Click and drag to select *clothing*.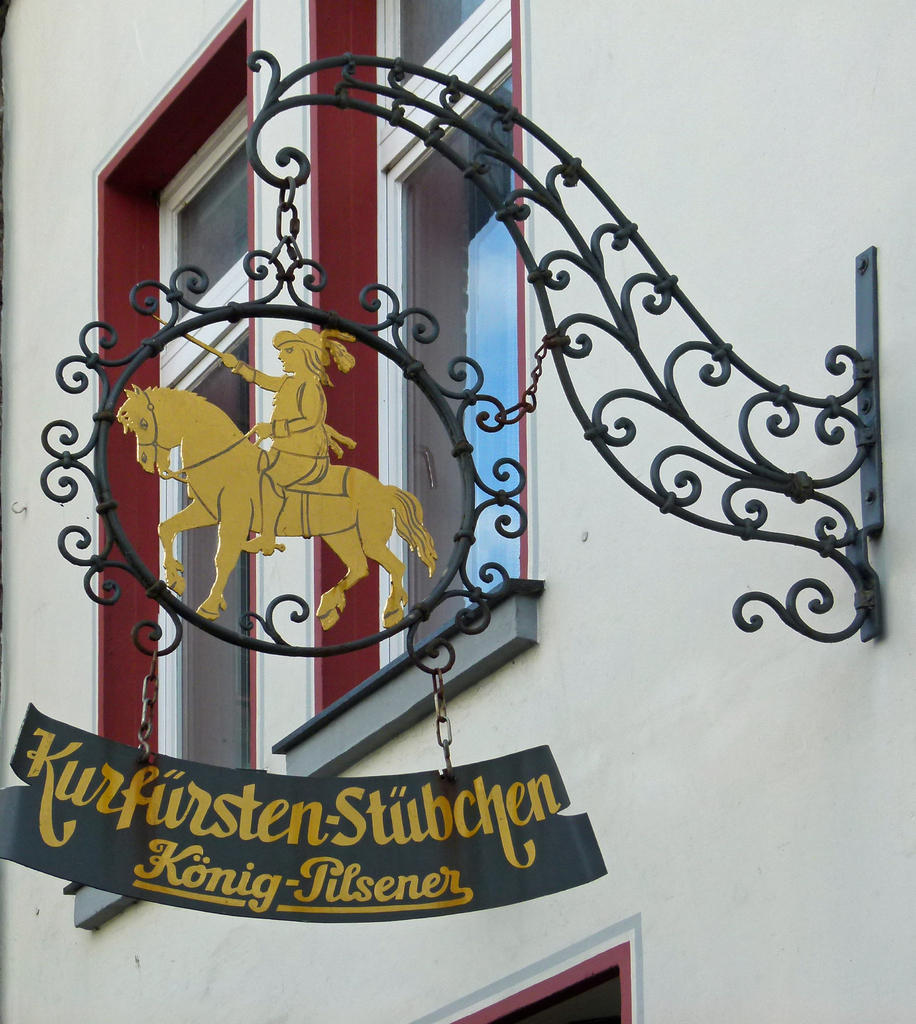
Selection: (248,365,332,496).
